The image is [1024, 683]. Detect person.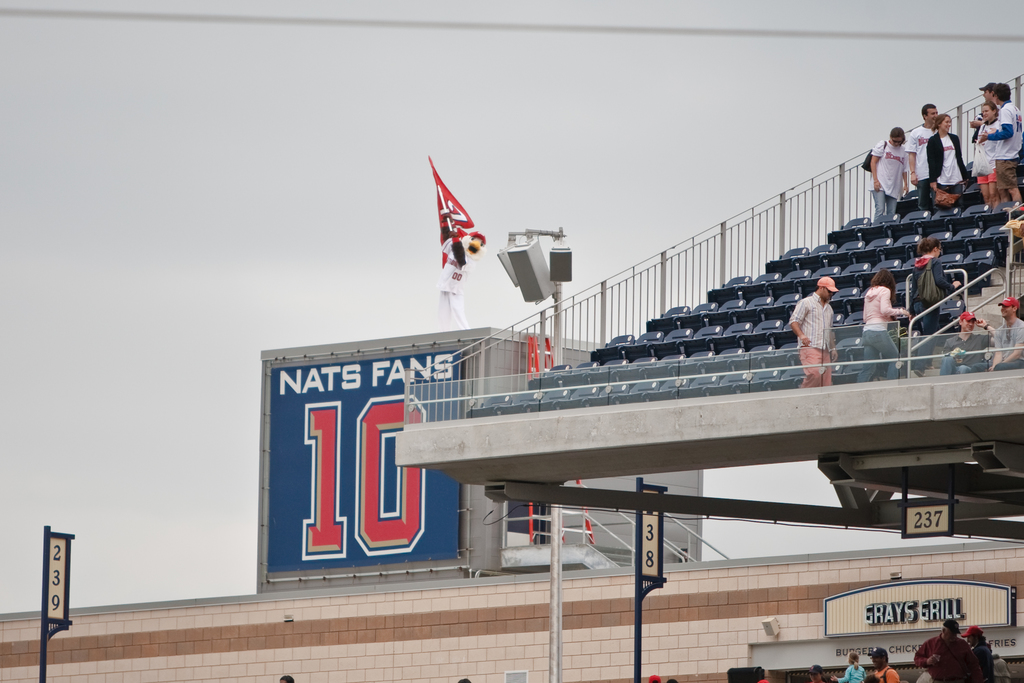
Detection: [788, 276, 838, 391].
